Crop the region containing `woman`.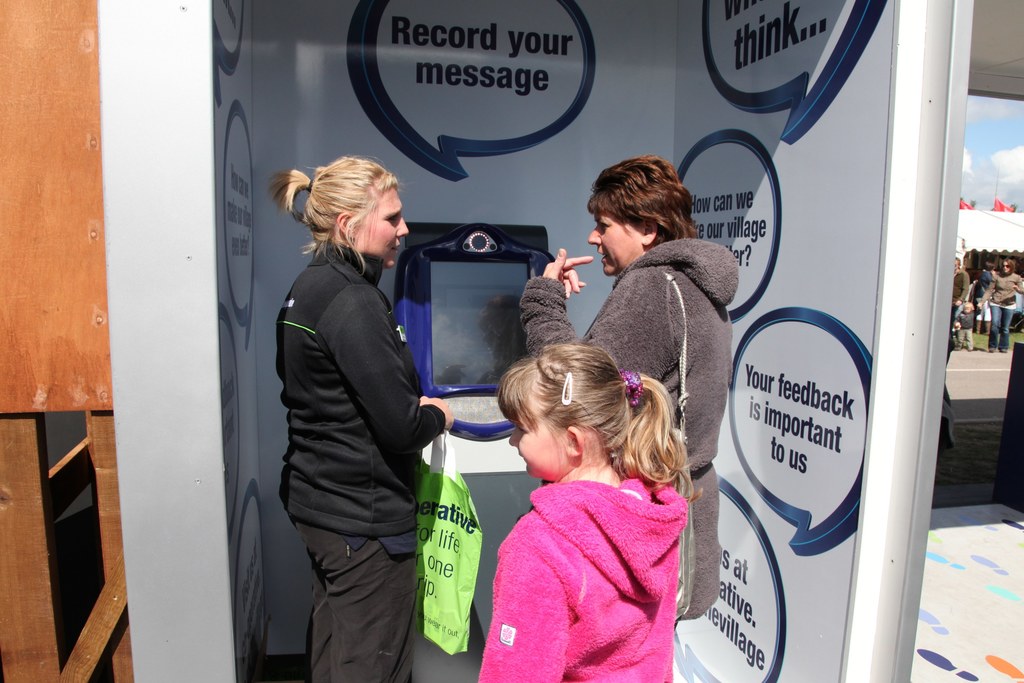
Crop region: [left=516, top=159, right=737, bottom=632].
